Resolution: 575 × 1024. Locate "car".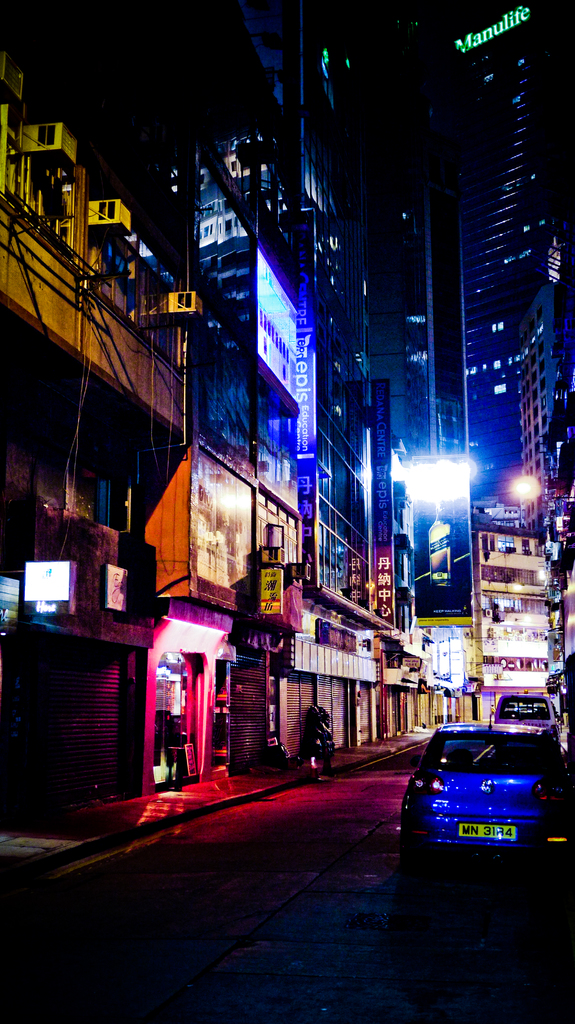
[left=490, top=692, right=569, bottom=745].
